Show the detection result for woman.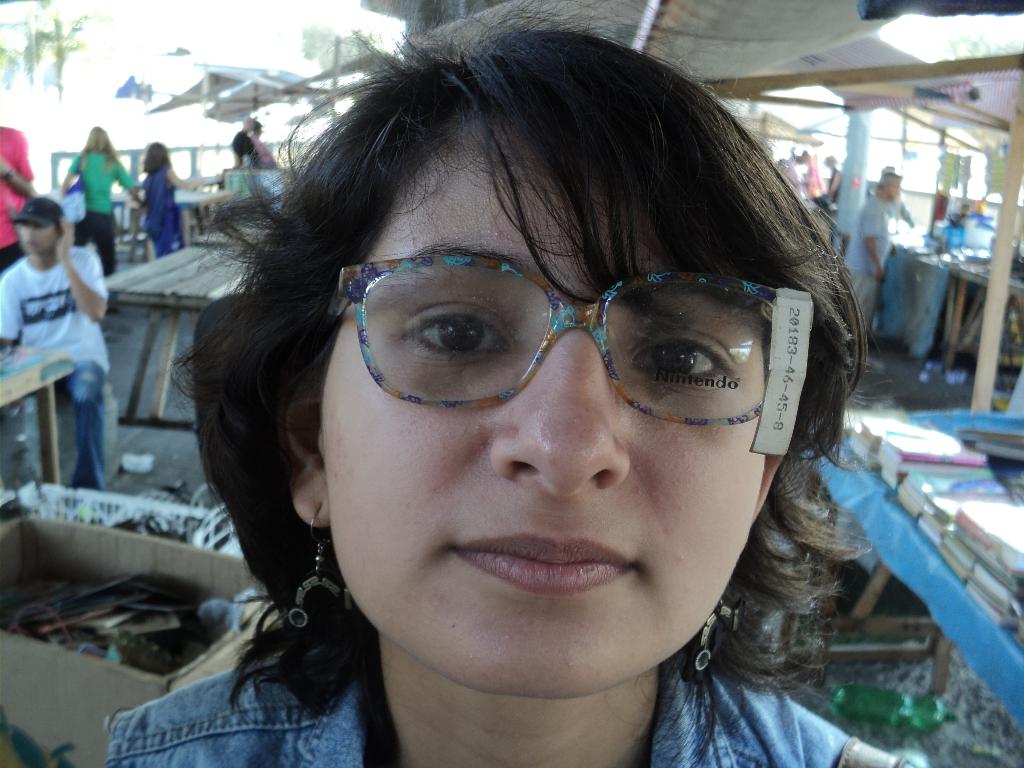
box=[60, 124, 141, 314].
